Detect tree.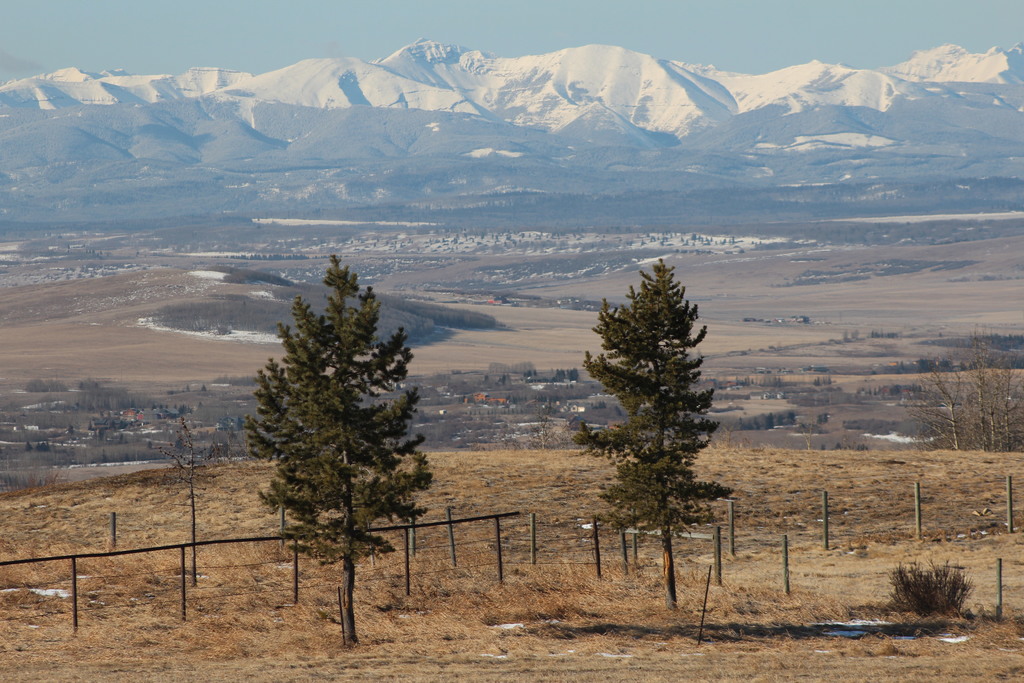
Detected at crop(570, 255, 735, 611).
